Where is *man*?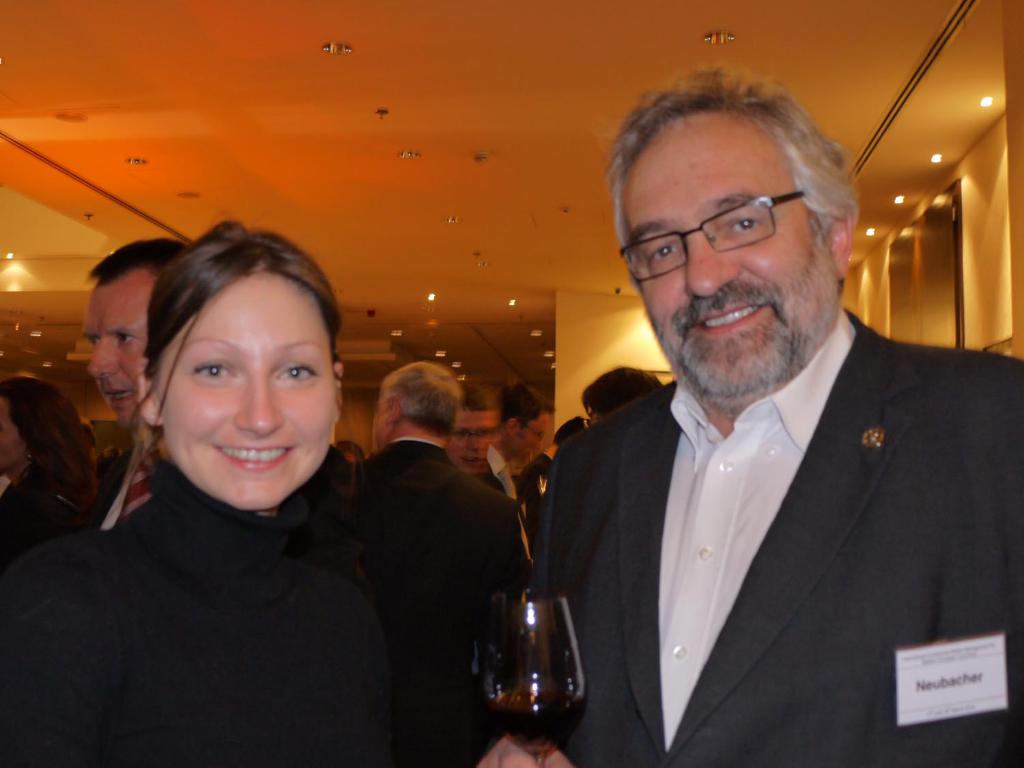
440/388/502/495.
